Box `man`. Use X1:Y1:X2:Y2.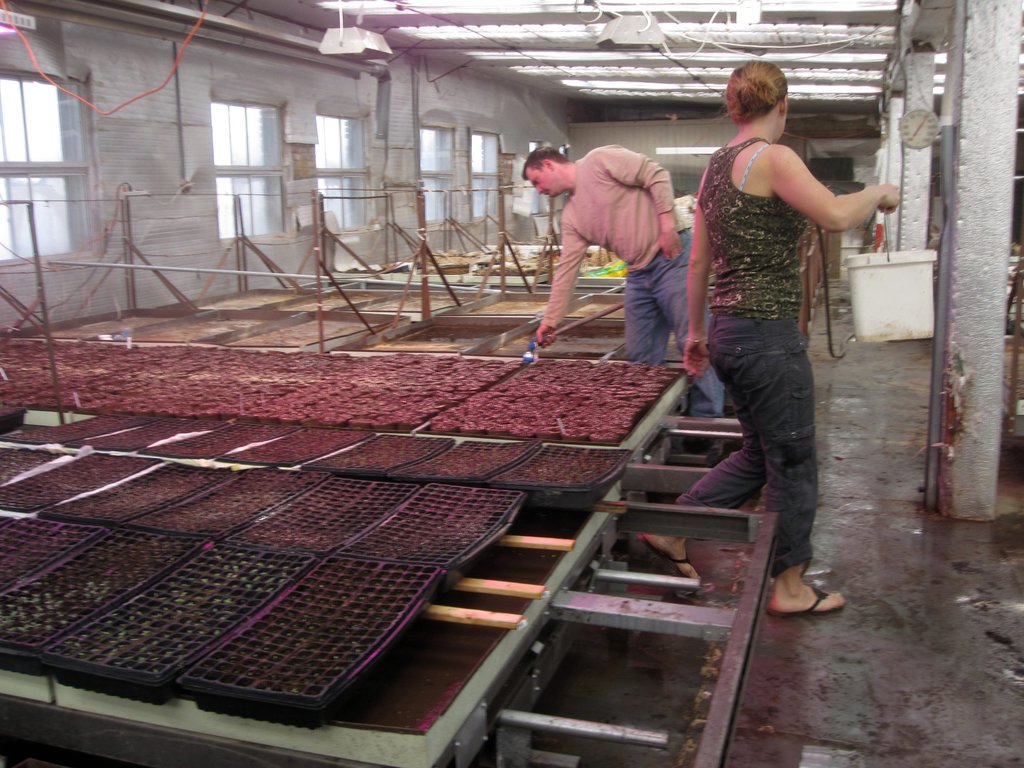
520:150:716:475.
